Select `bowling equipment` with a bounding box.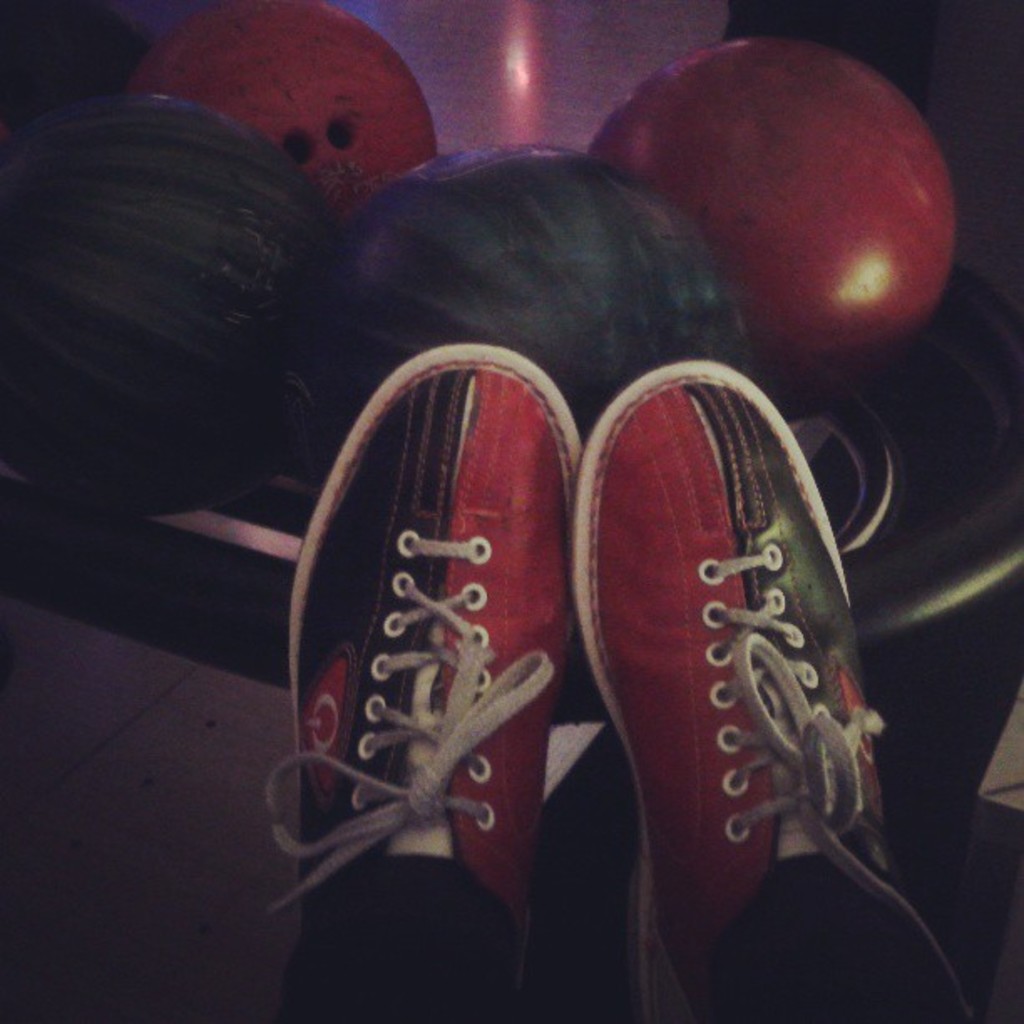
(604,35,957,375).
